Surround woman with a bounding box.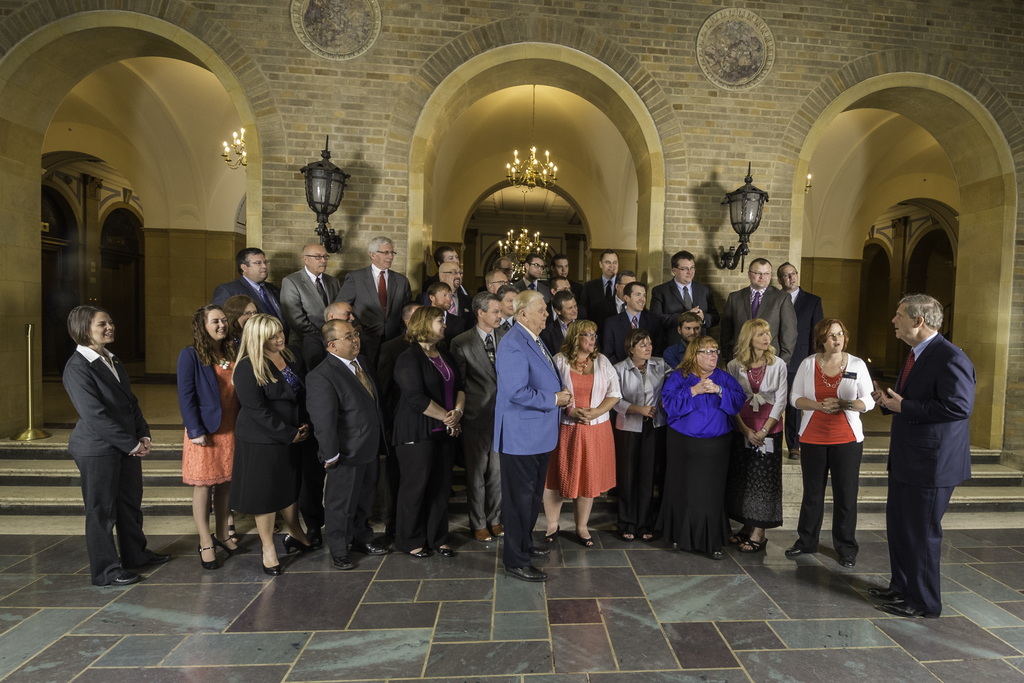
bbox=[605, 317, 660, 547].
